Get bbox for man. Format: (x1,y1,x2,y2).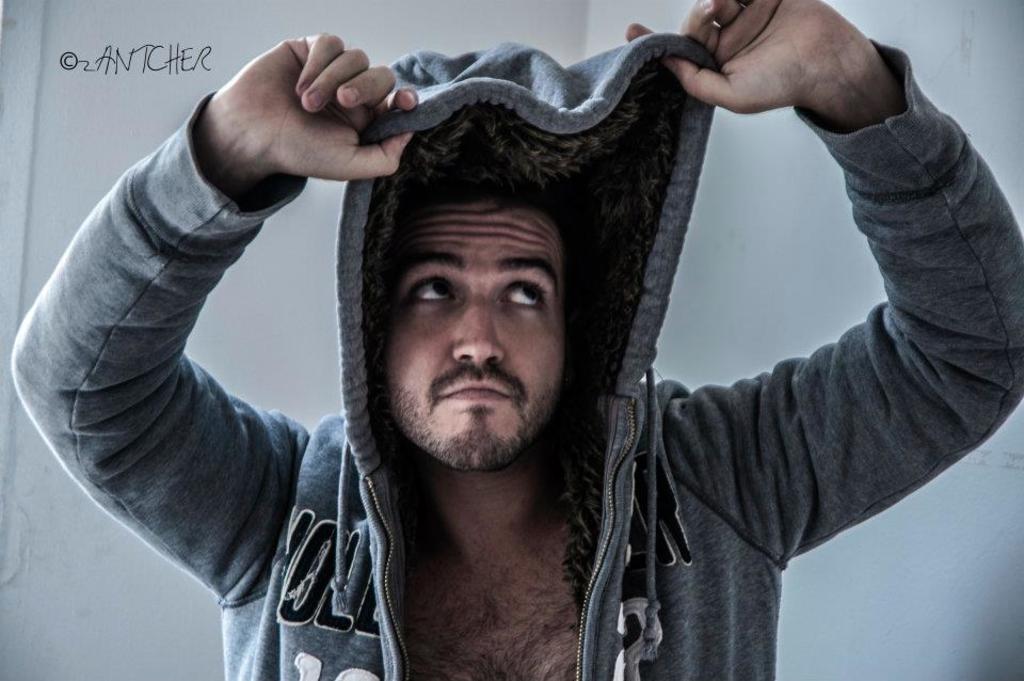
(12,0,1023,680).
